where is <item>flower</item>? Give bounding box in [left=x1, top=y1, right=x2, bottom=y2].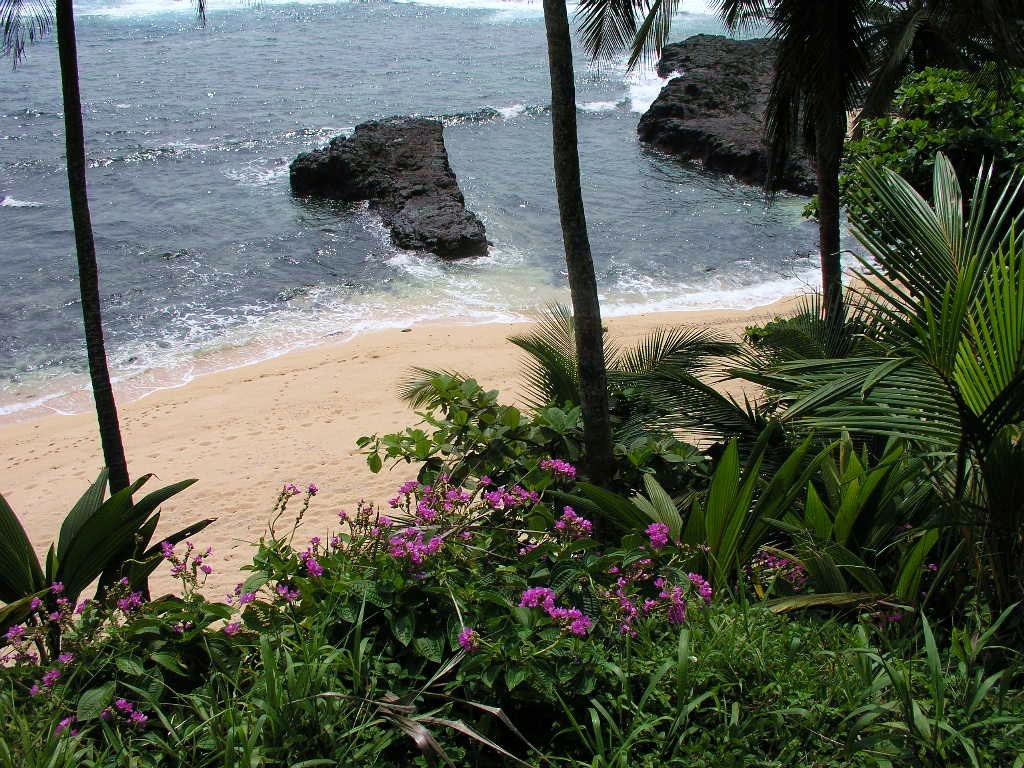
[left=461, top=628, right=473, bottom=648].
